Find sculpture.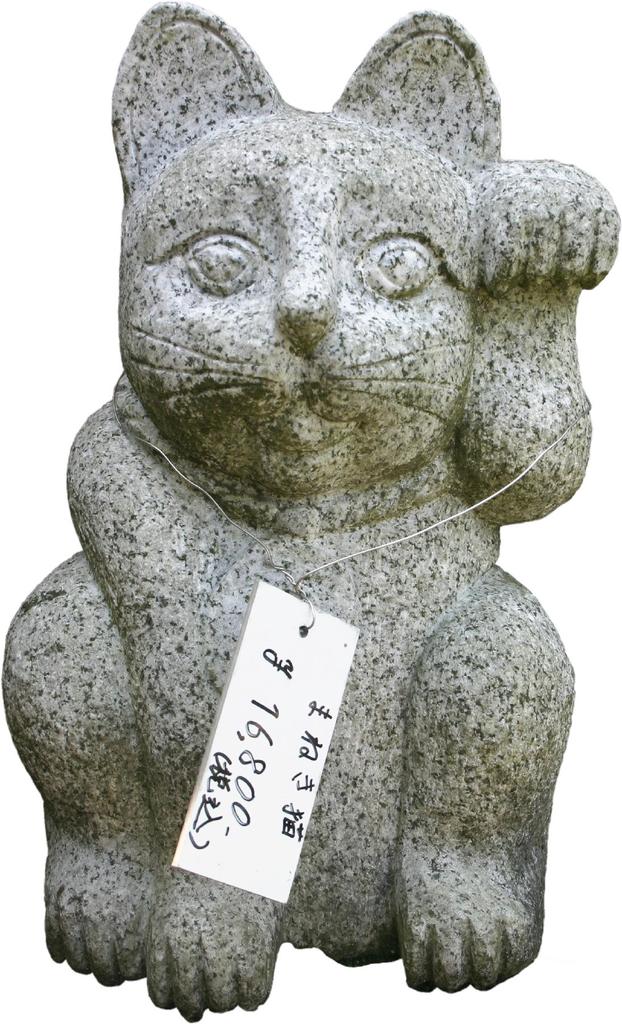
(x1=11, y1=5, x2=600, y2=1002).
